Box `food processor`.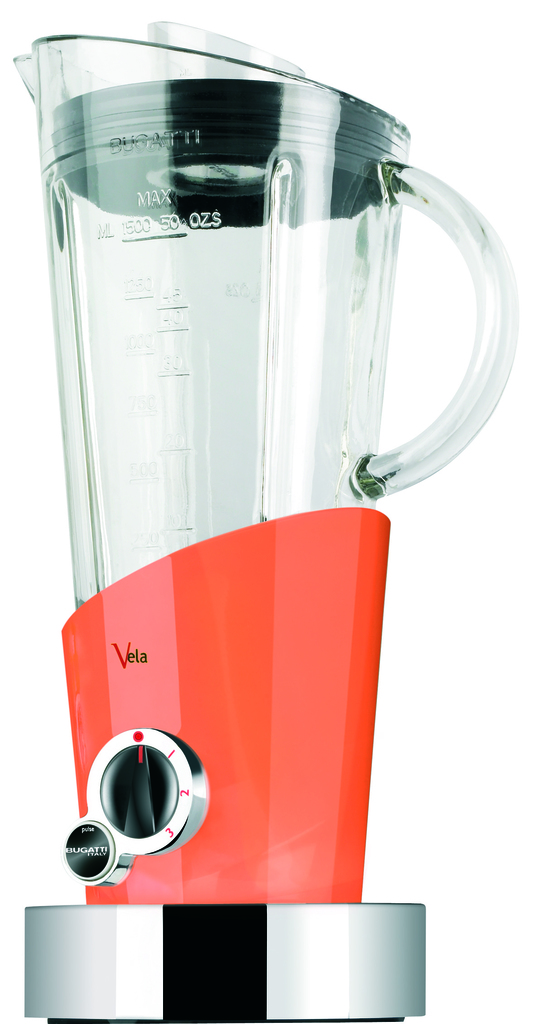
locate(13, 17, 518, 1023).
